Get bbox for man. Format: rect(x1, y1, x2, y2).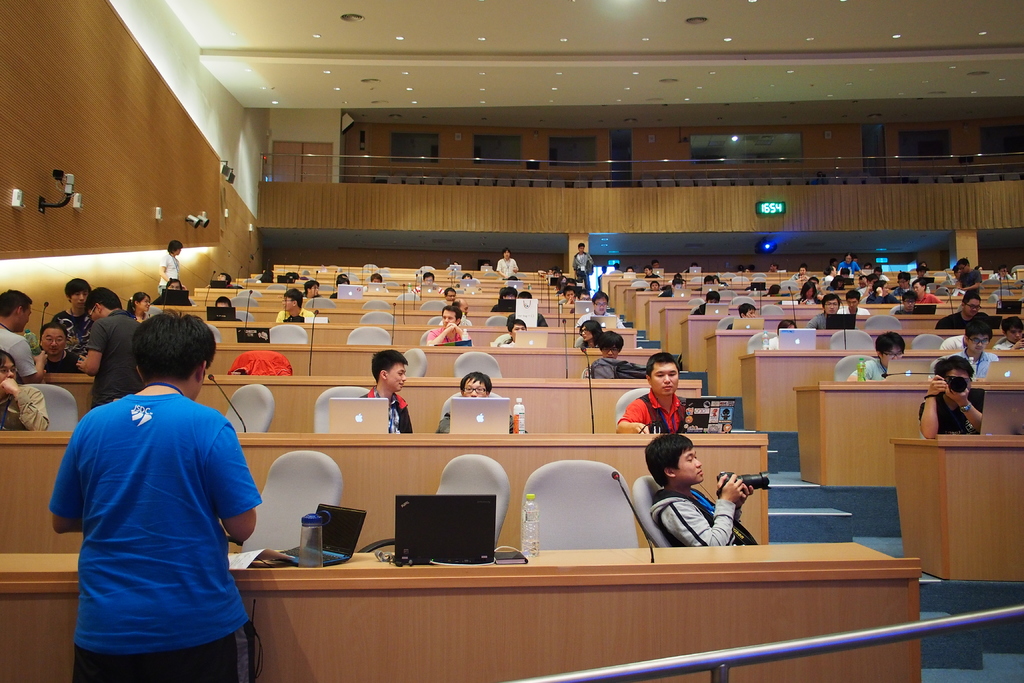
rect(846, 332, 905, 379).
